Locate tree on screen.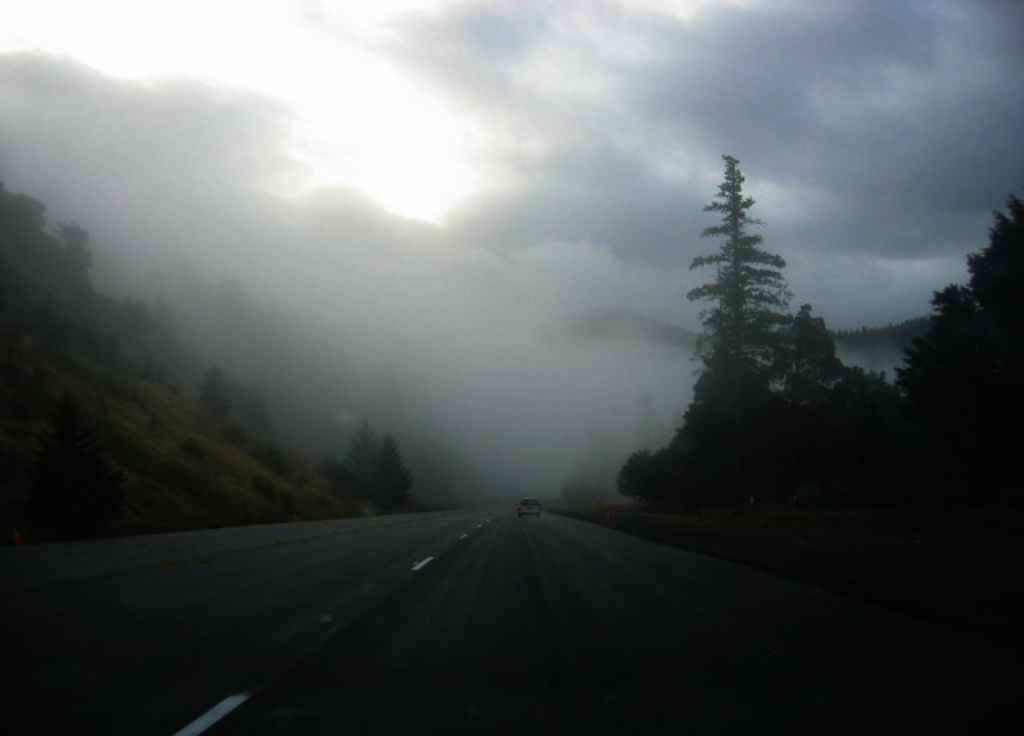
On screen at region(624, 142, 843, 520).
